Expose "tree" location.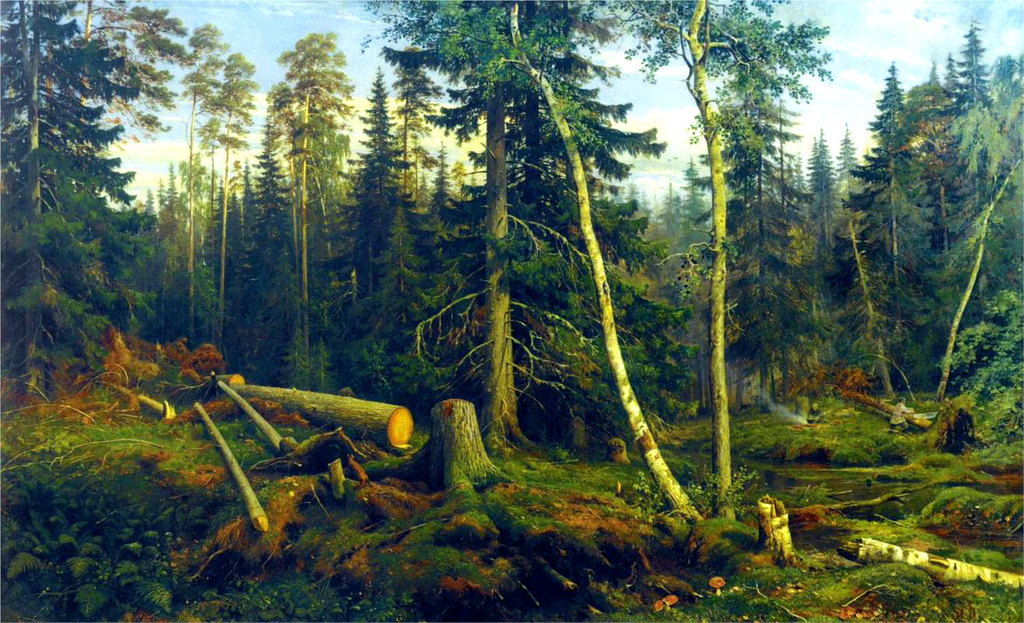
Exposed at box(944, 283, 1023, 396).
